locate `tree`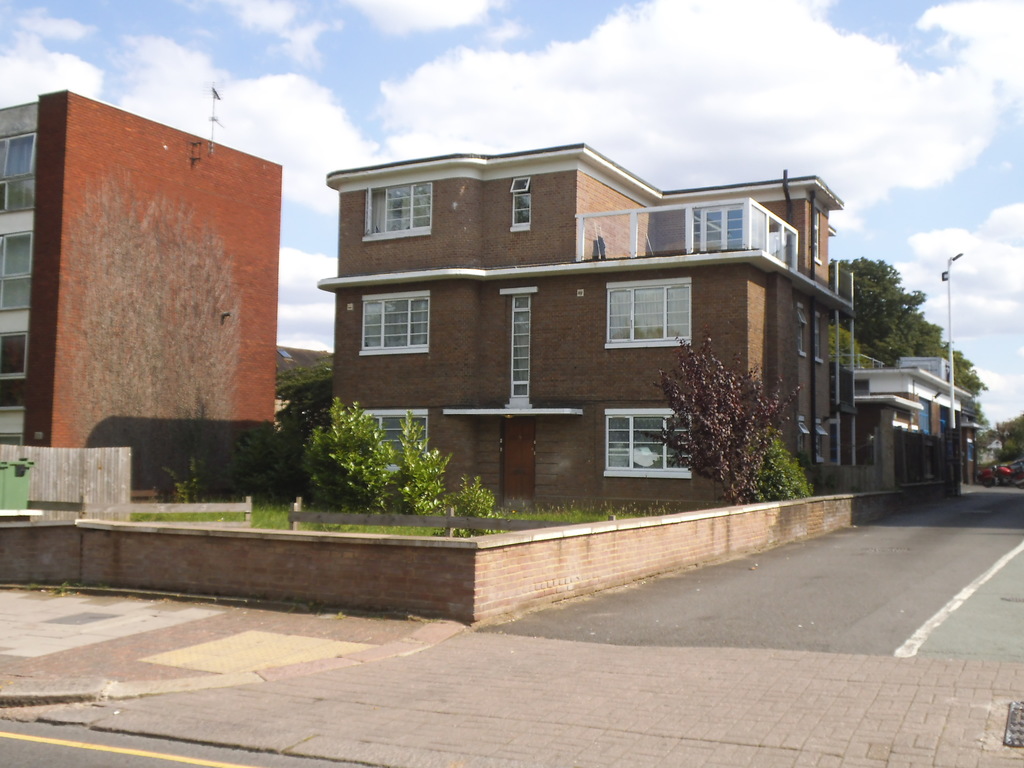
673,340,812,492
